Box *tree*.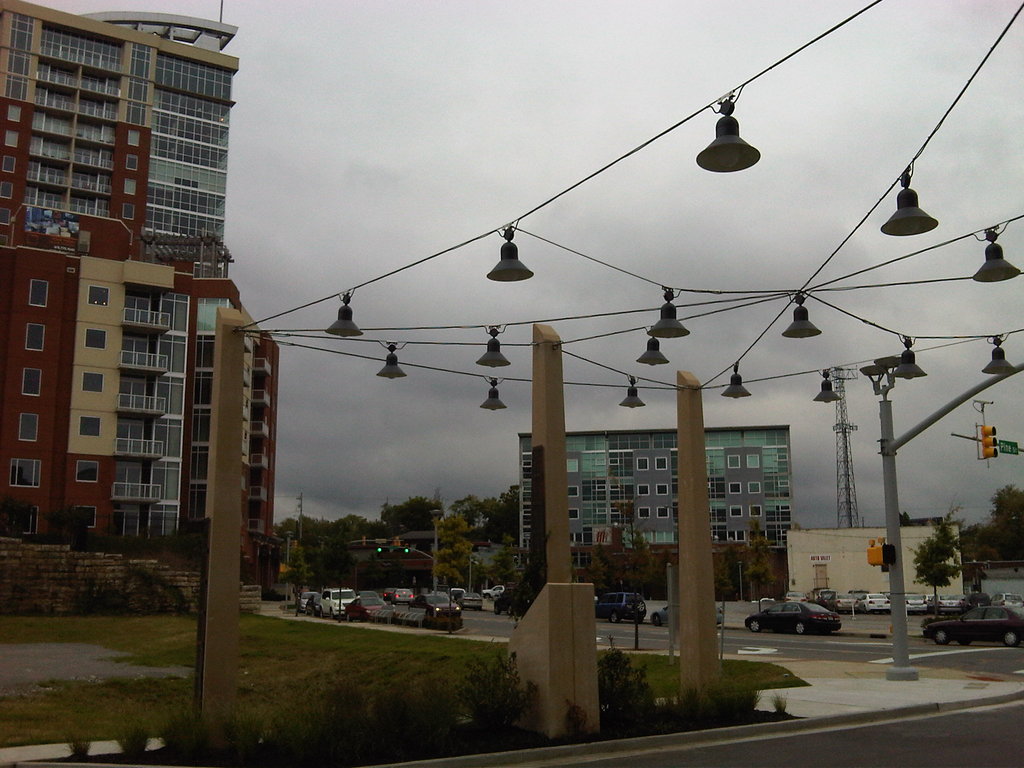
915:507:965:616.
